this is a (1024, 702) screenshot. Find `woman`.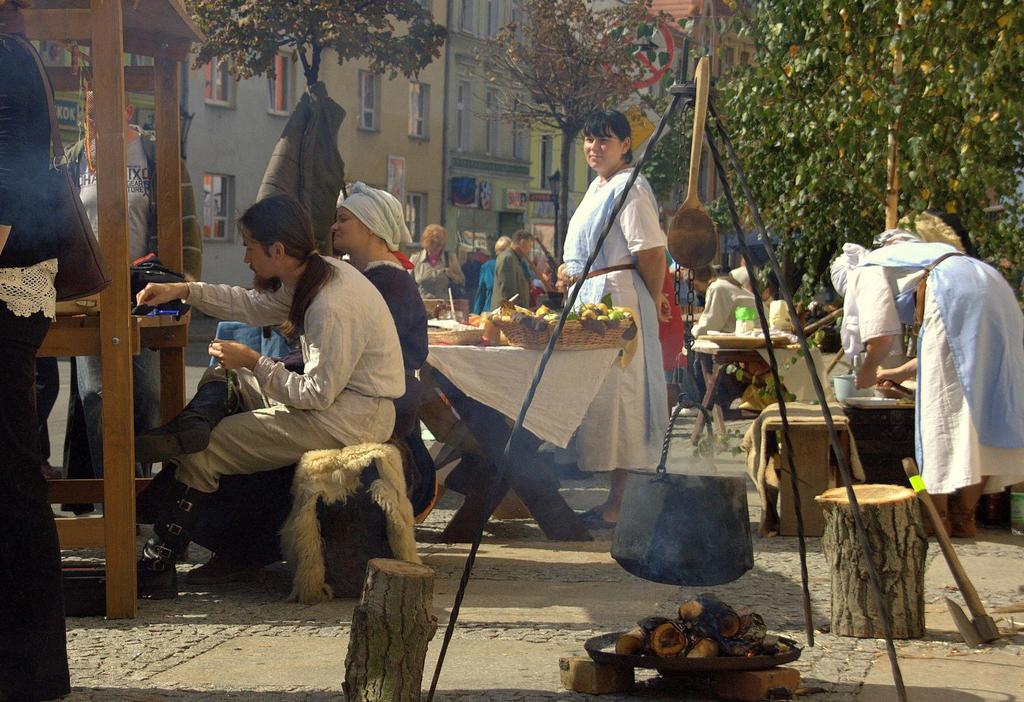
Bounding box: (474,237,535,317).
